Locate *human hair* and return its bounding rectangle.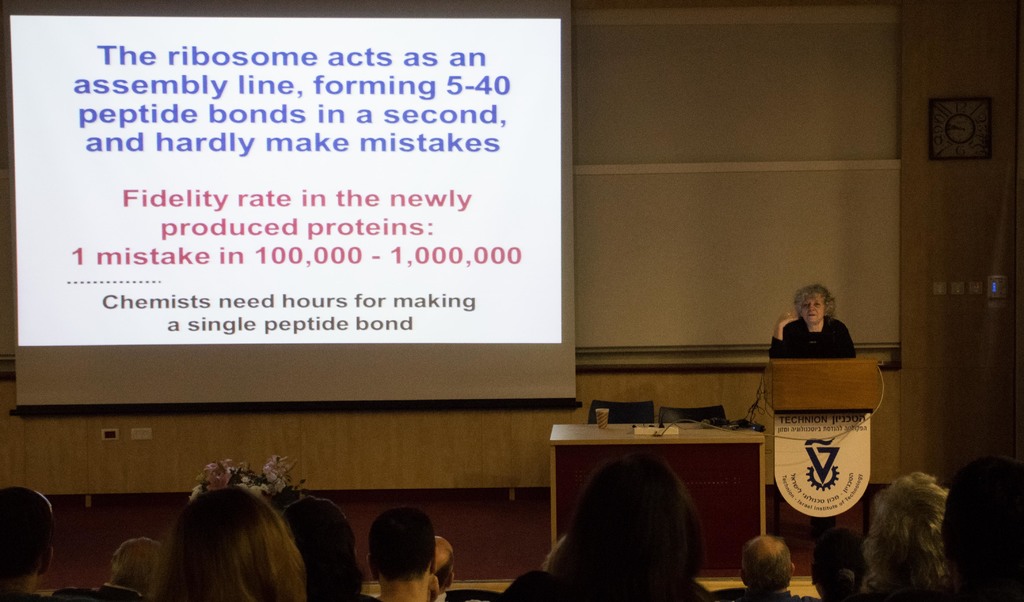
[x1=280, y1=494, x2=364, y2=601].
